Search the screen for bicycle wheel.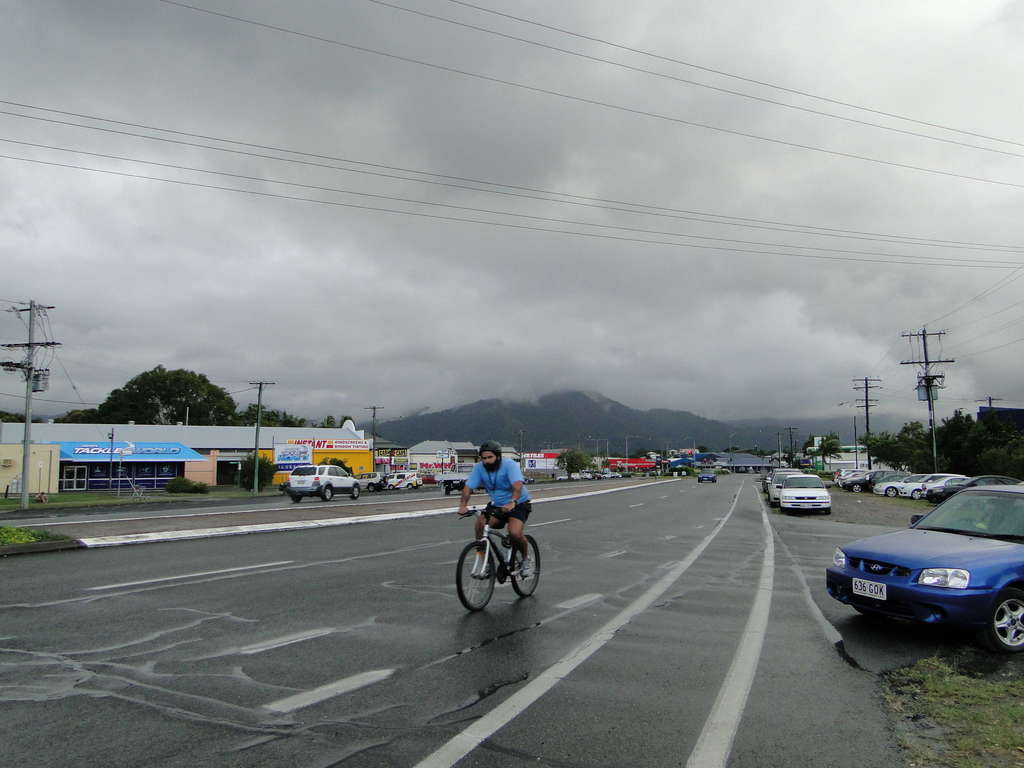
Found at locate(454, 543, 498, 614).
